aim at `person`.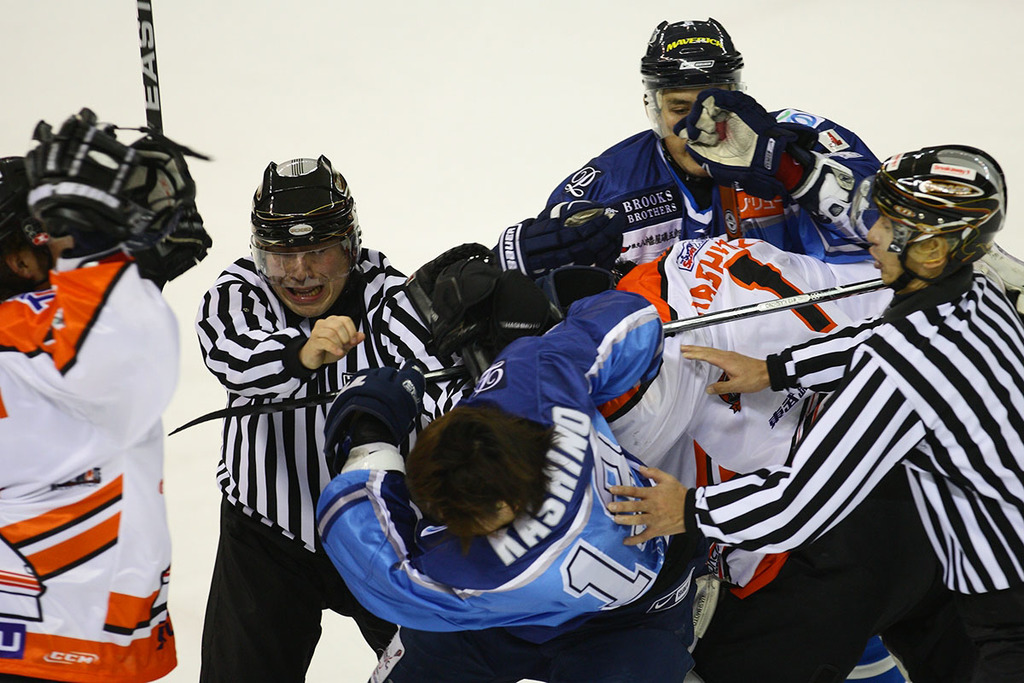
Aimed at 487 17 874 282.
